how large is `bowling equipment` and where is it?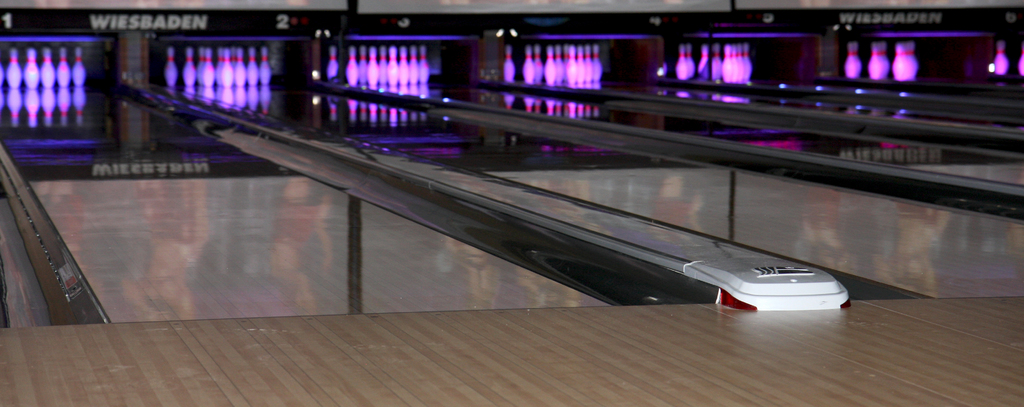
Bounding box: (left=327, top=40, right=335, bottom=79).
